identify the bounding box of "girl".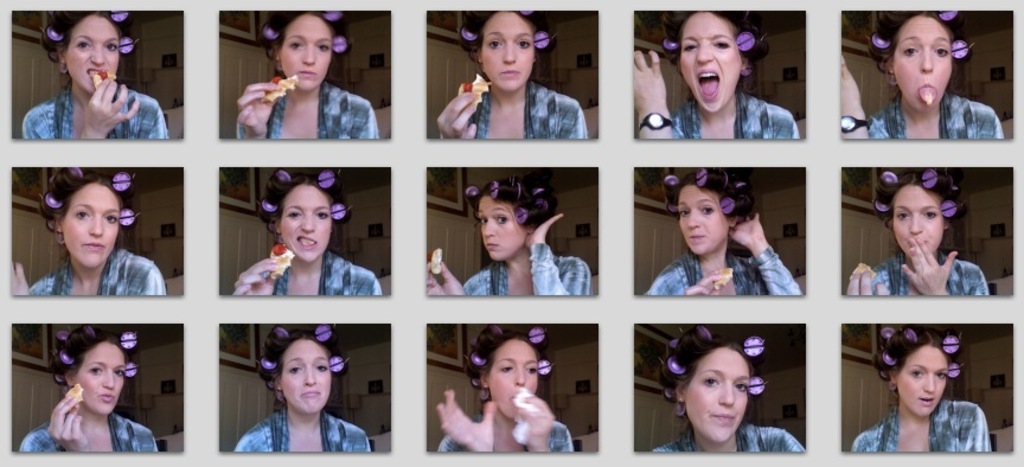
636 165 805 299.
